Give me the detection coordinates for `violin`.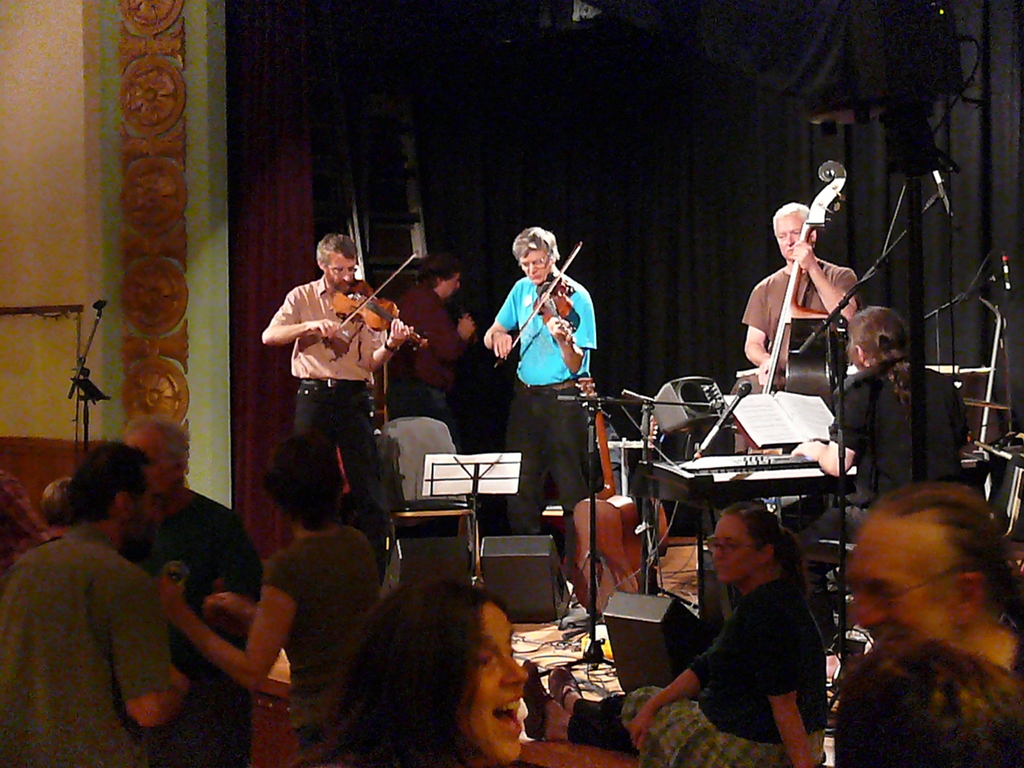
rect(631, 413, 673, 556).
